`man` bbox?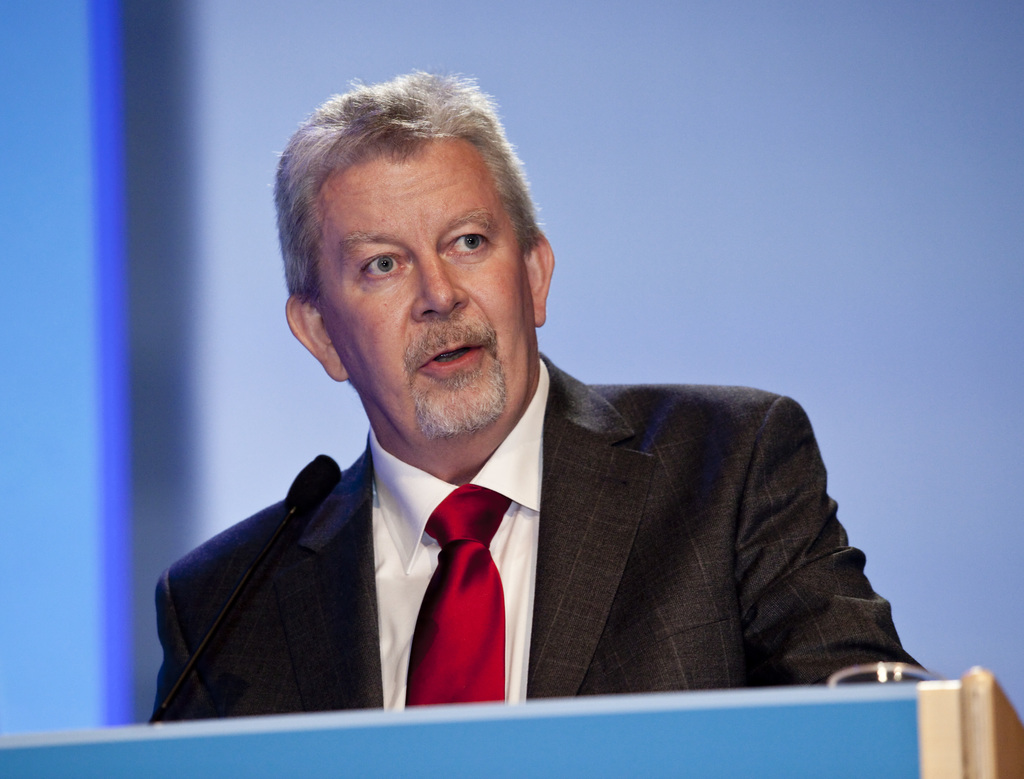
(x1=143, y1=123, x2=914, y2=732)
